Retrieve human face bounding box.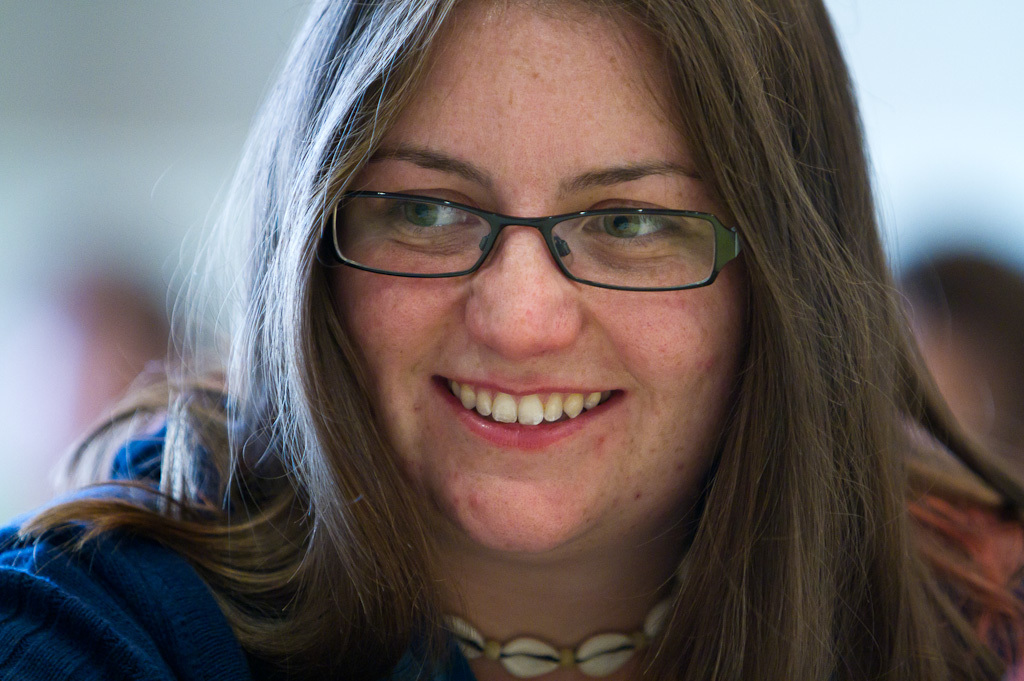
Bounding box: [315,0,757,570].
